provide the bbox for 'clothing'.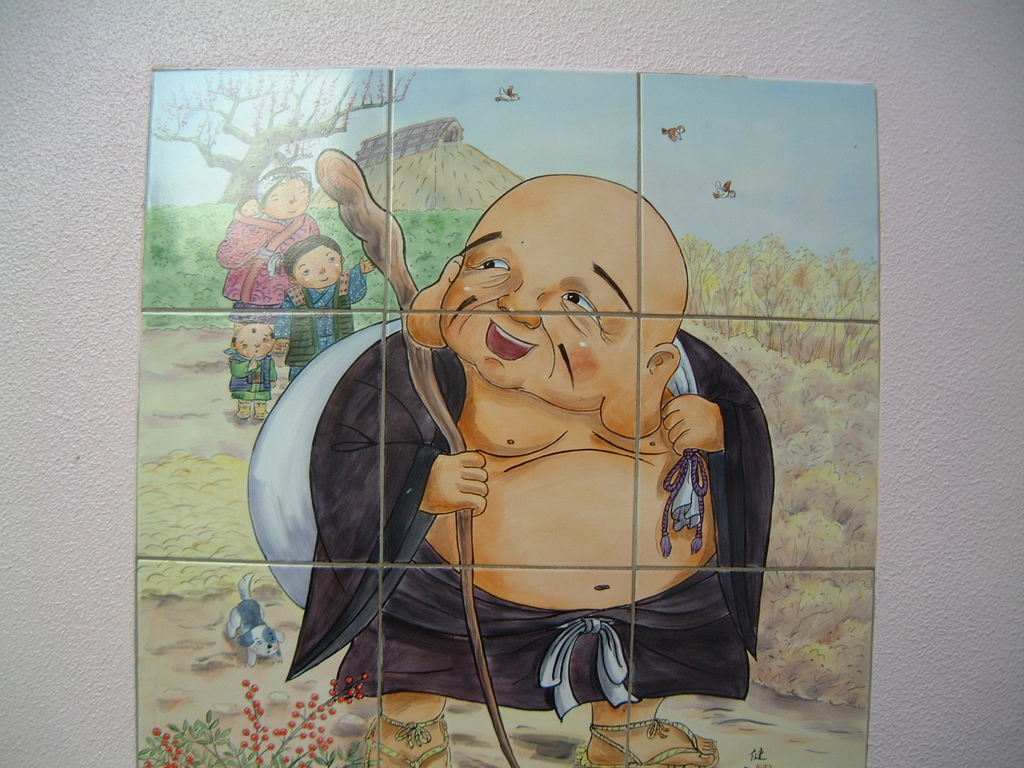
bbox=(230, 344, 278, 398).
